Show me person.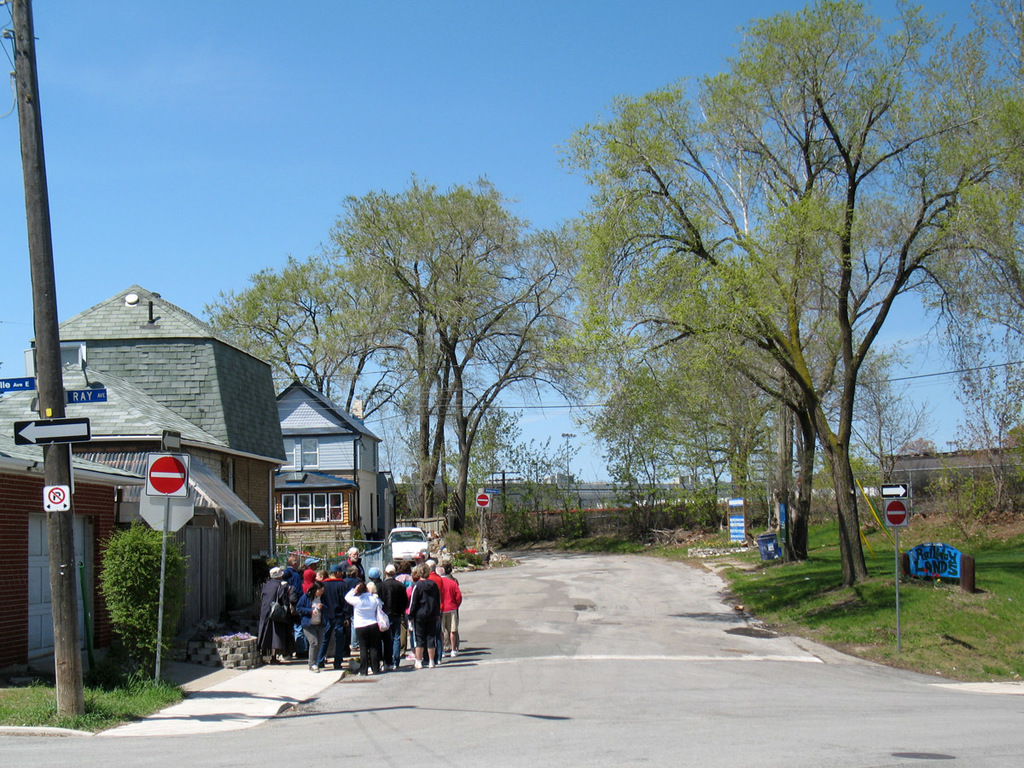
person is here: box(375, 561, 408, 669).
